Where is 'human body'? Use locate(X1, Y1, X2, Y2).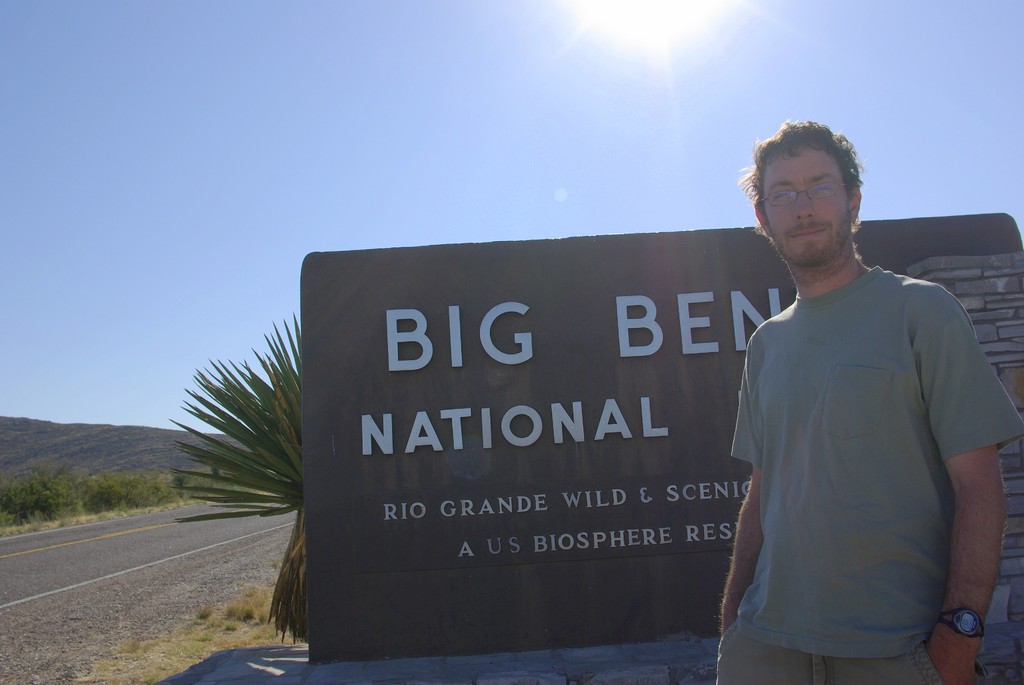
locate(723, 168, 1004, 684).
